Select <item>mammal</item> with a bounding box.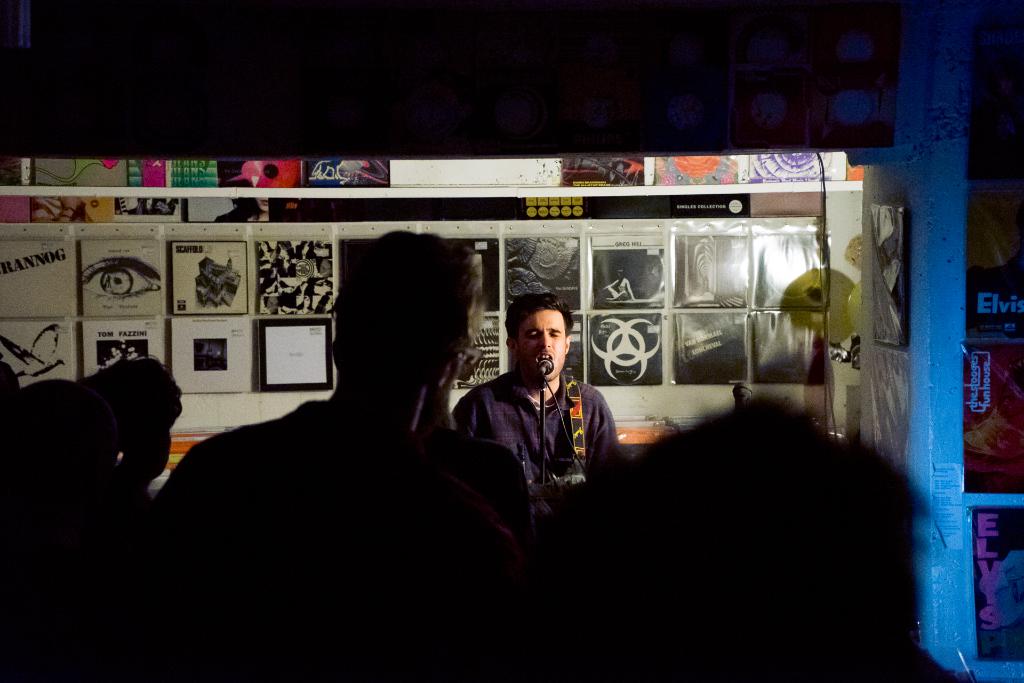
(539, 390, 966, 679).
